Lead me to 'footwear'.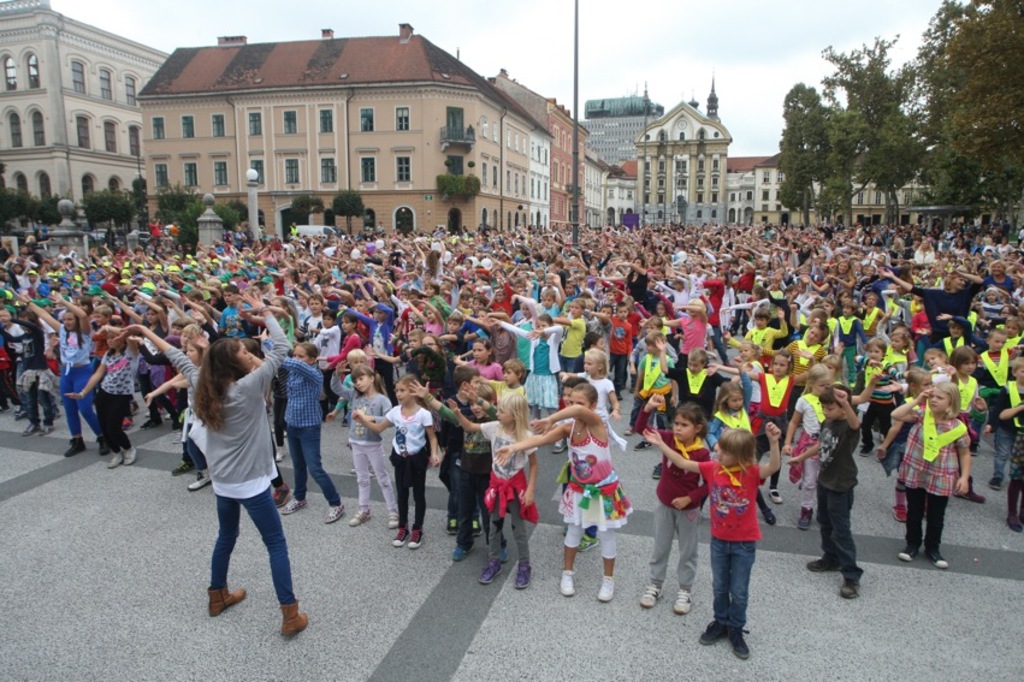
Lead to [left=61, top=435, right=88, bottom=458].
